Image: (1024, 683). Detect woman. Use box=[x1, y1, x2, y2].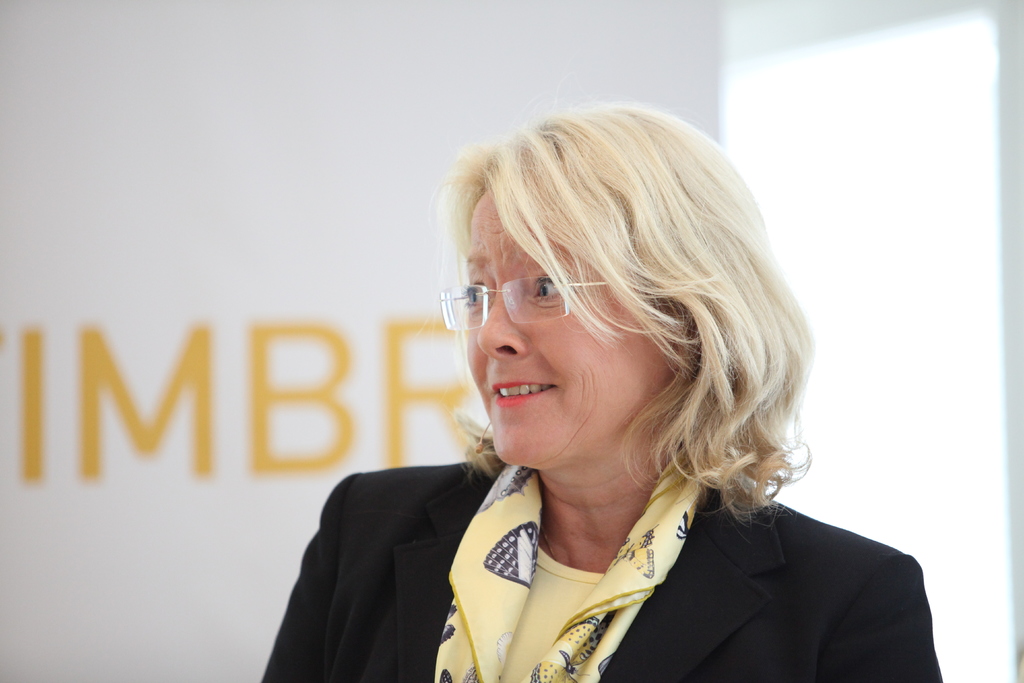
box=[285, 101, 891, 673].
